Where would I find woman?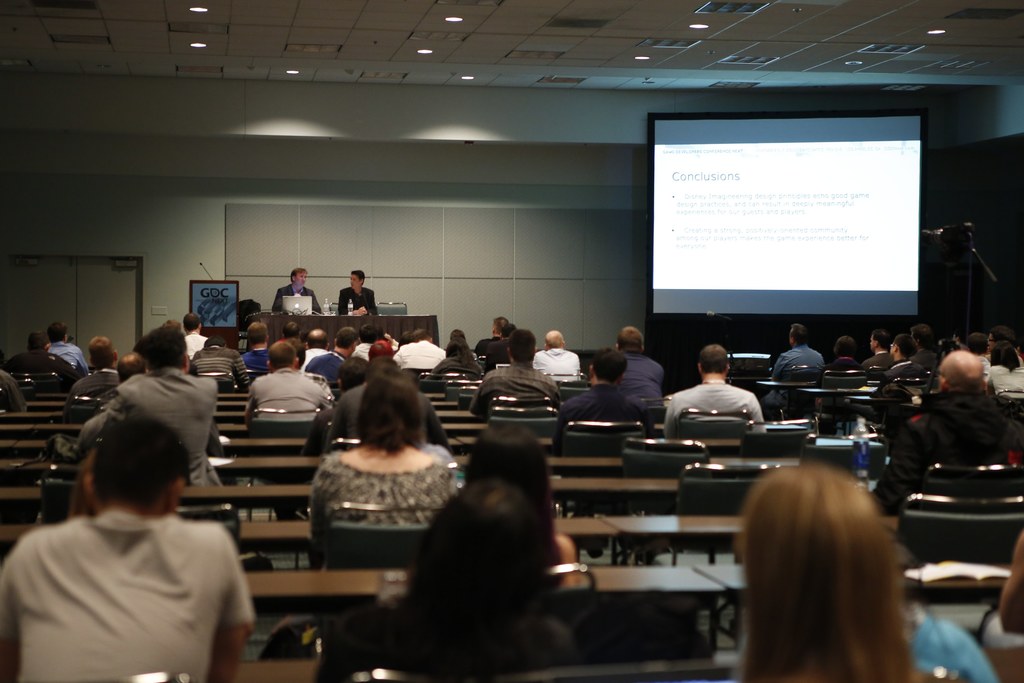
At l=734, t=466, r=1002, b=682.
